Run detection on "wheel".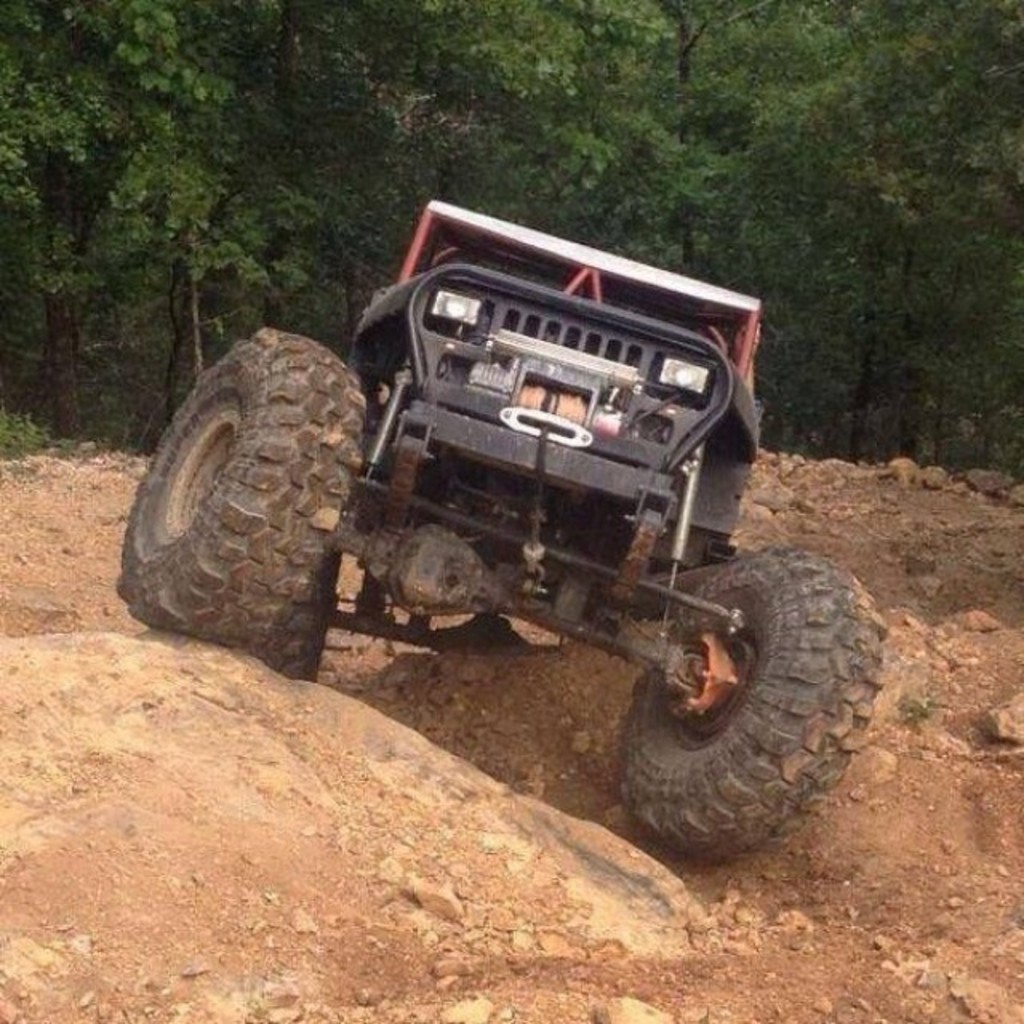
Result: detection(112, 325, 370, 648).
